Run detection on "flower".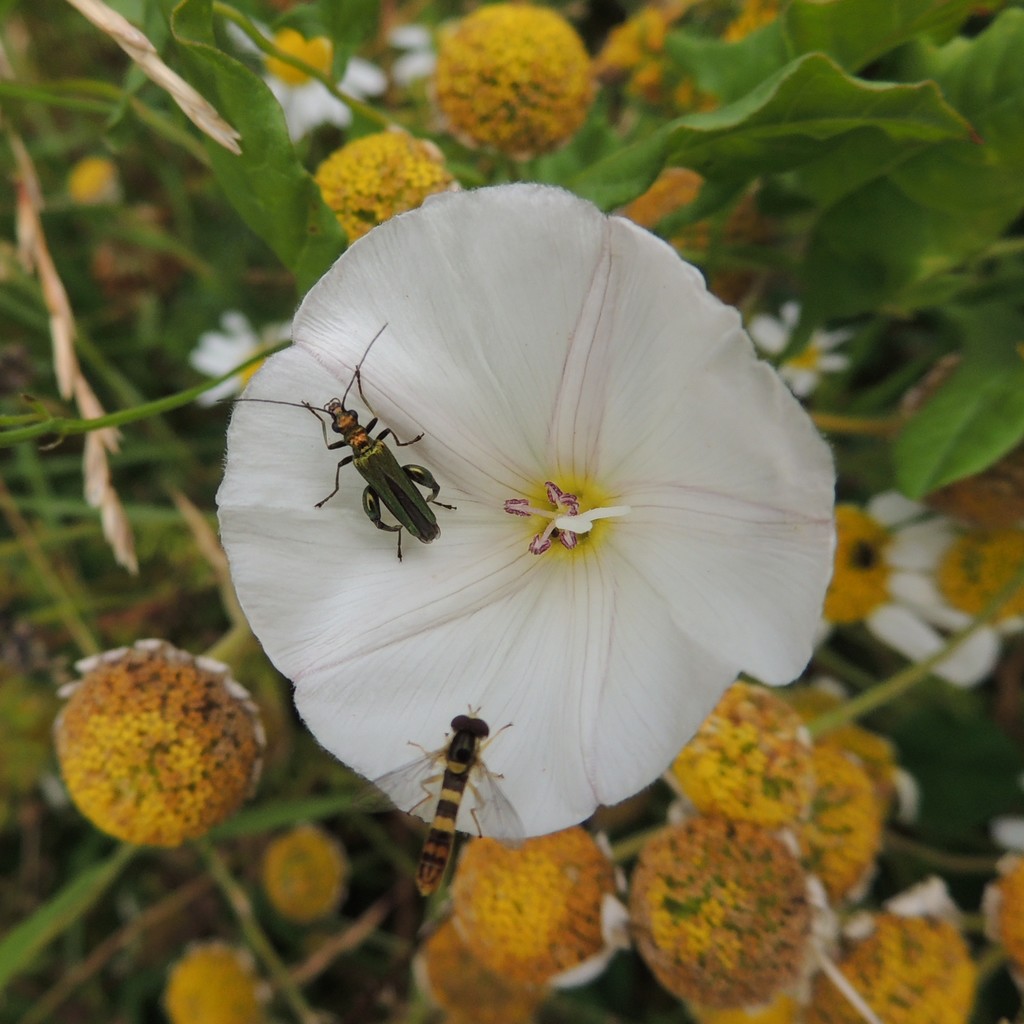
Result: 53 639 270 842.
